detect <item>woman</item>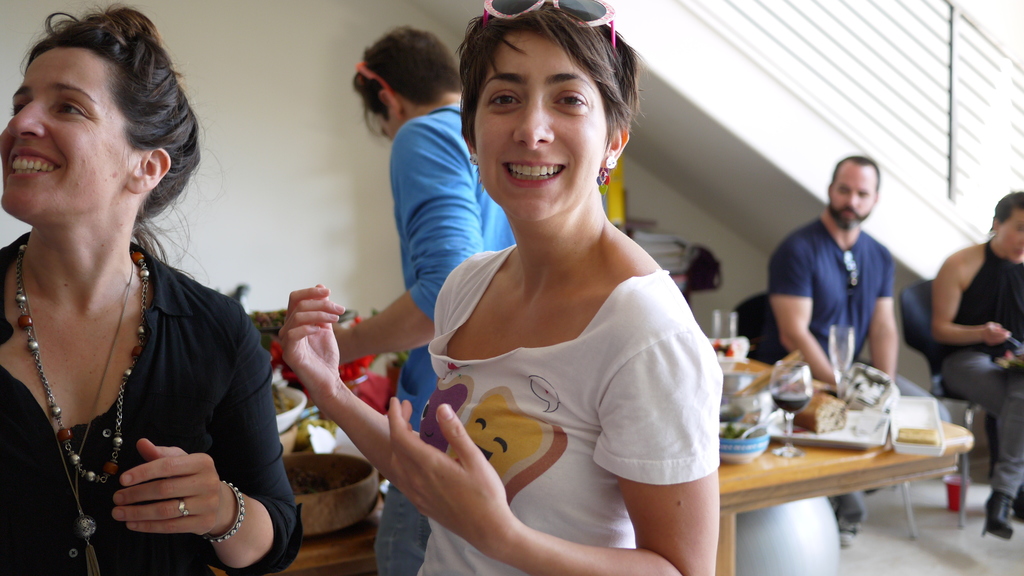
[15, 4, 302, 575]
